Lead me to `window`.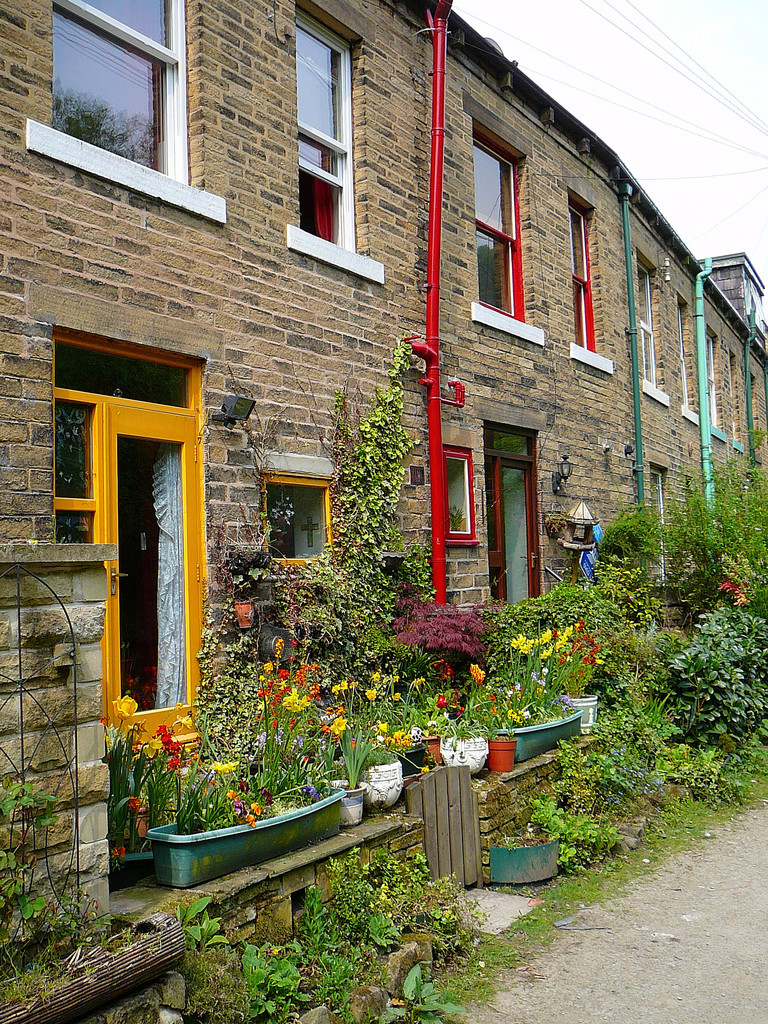
Lead to box(730, 342, 742, 459).
